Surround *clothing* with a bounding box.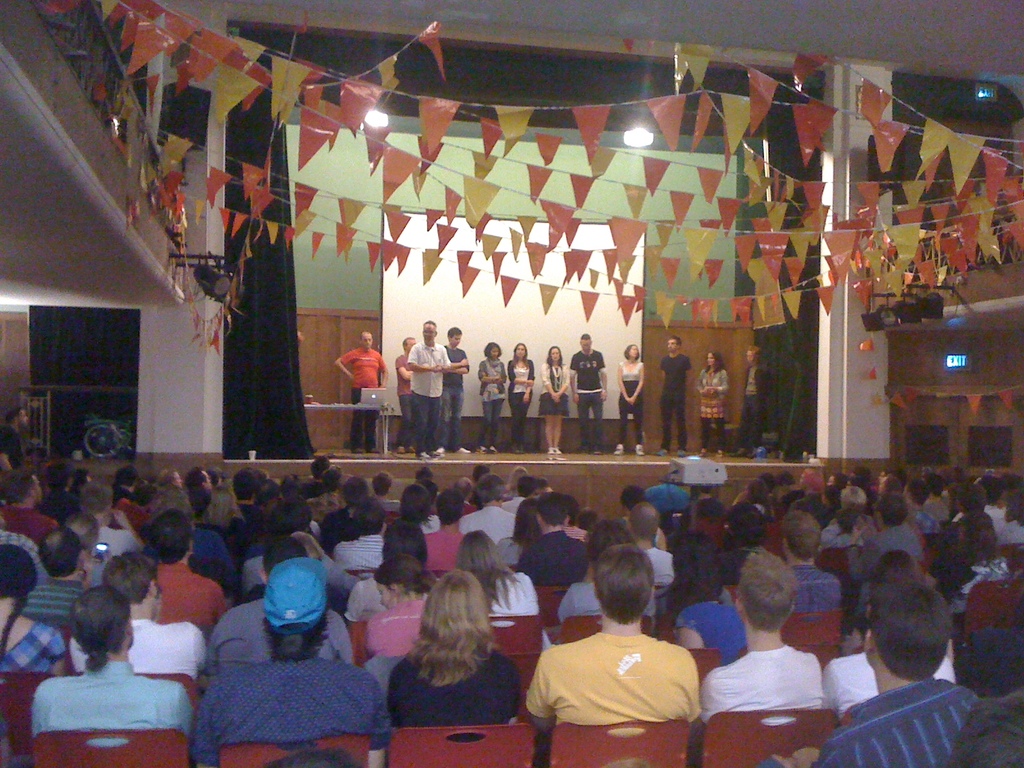
[821,650,959,717].
